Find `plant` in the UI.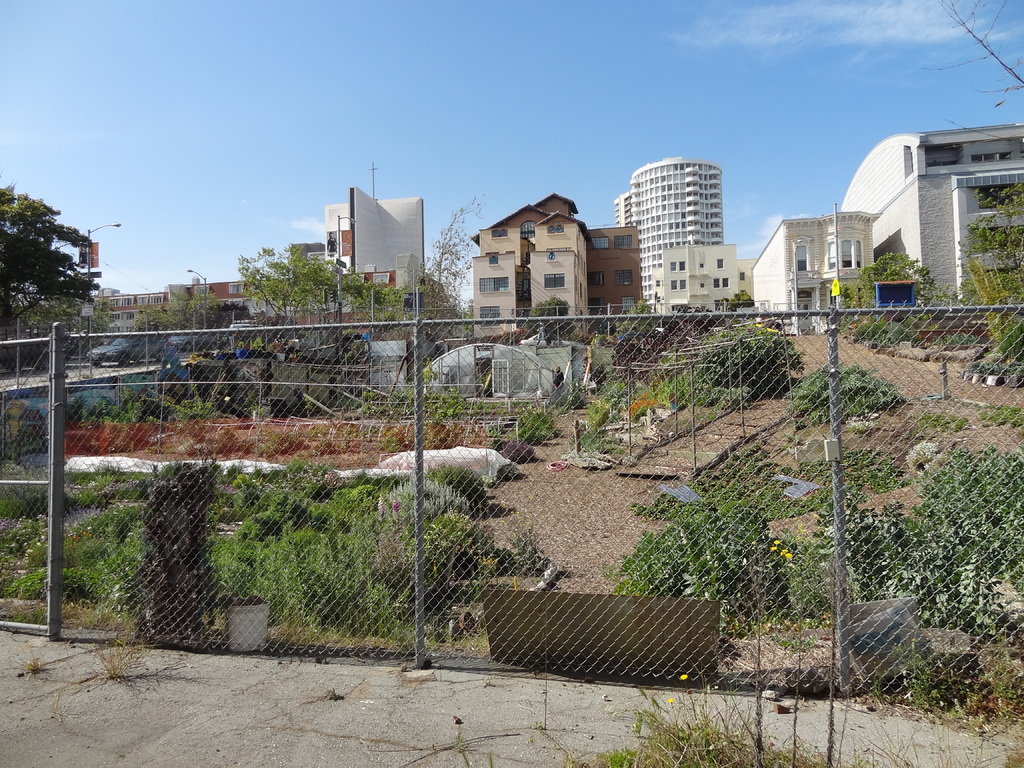
UI element at left=604, top=498, right=812, bottom=646.
